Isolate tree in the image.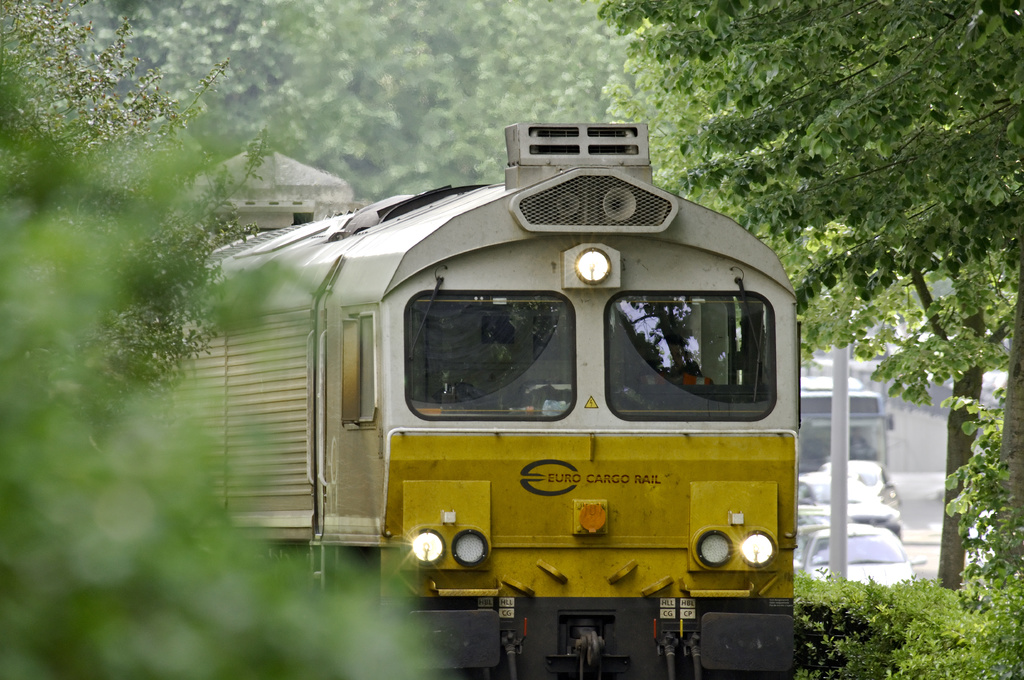
Isolated region: crop(781, 362, 1023, 679).
